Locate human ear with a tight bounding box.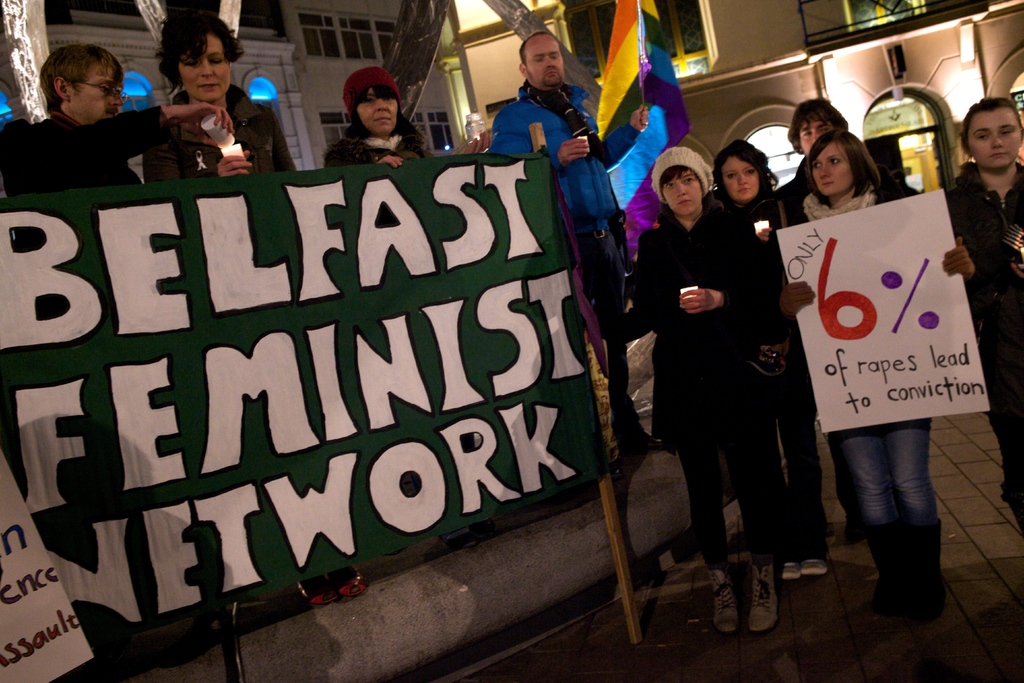
{"x1": 57, "y1": 81, "x2": 67, "y2": 102}.
